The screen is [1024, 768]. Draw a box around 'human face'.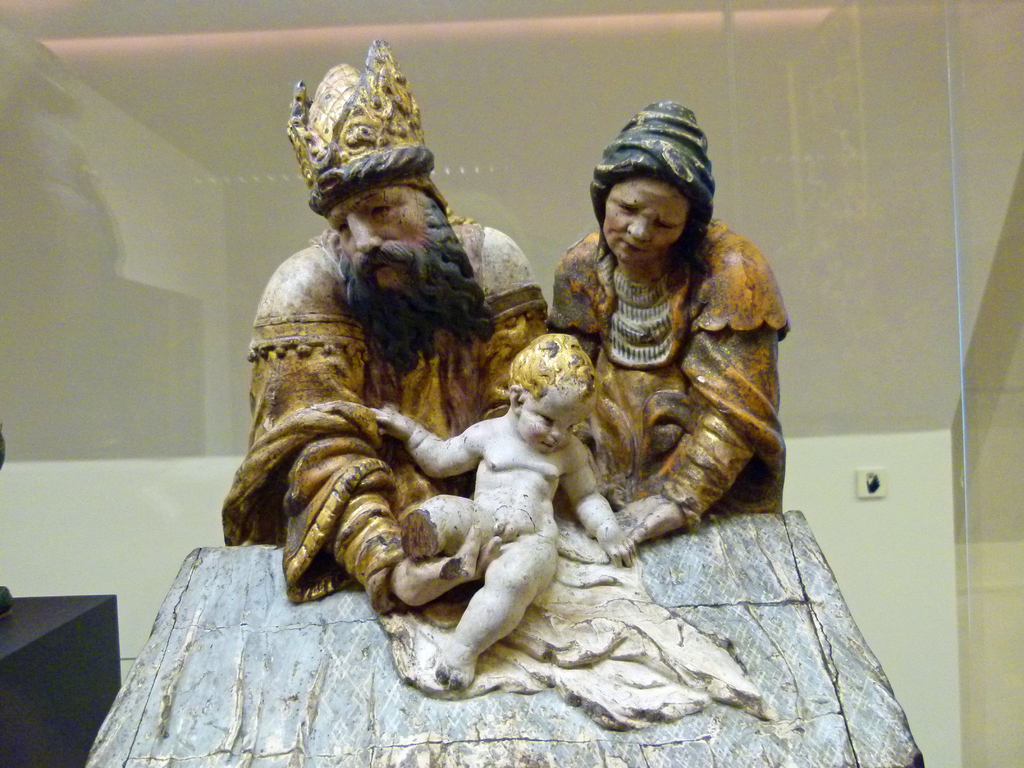
<region>602, 180, 684, 262</region>.
